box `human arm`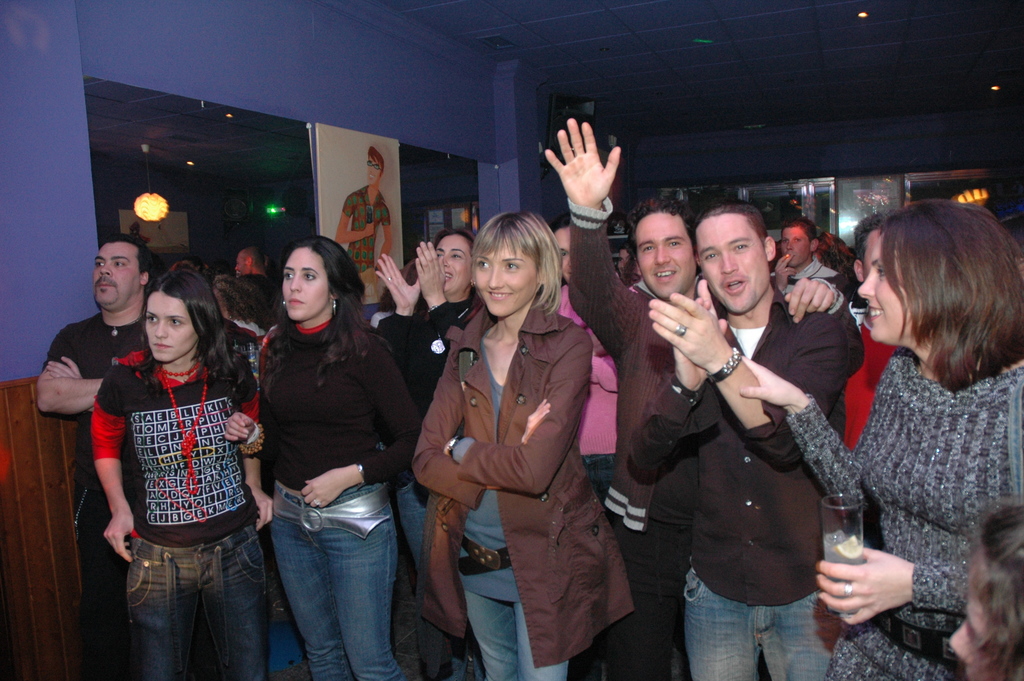
left=43, top=333, right=122, bottom=408
